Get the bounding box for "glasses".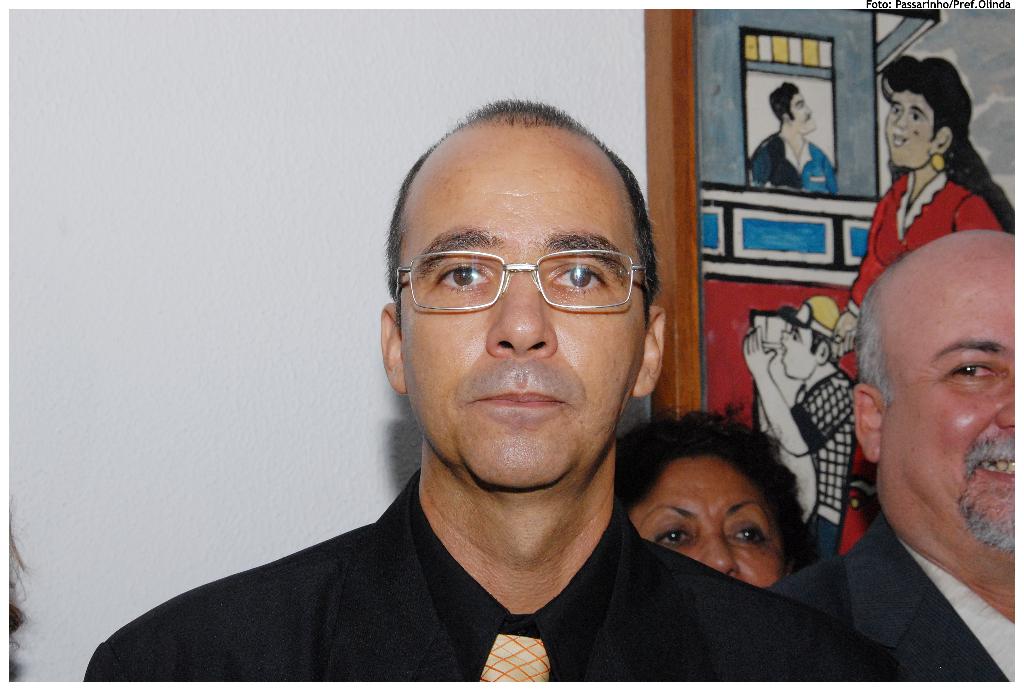
bbox=(402, 234, 643, 320).
